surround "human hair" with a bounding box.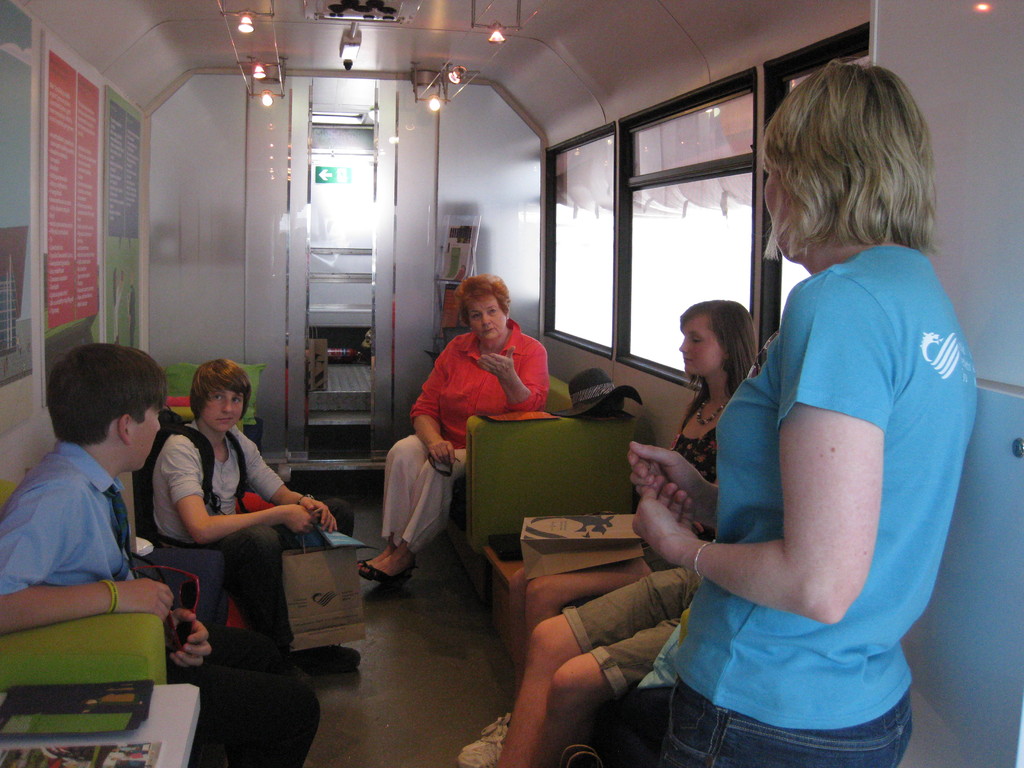
<box>188,360,251,425</box>.
